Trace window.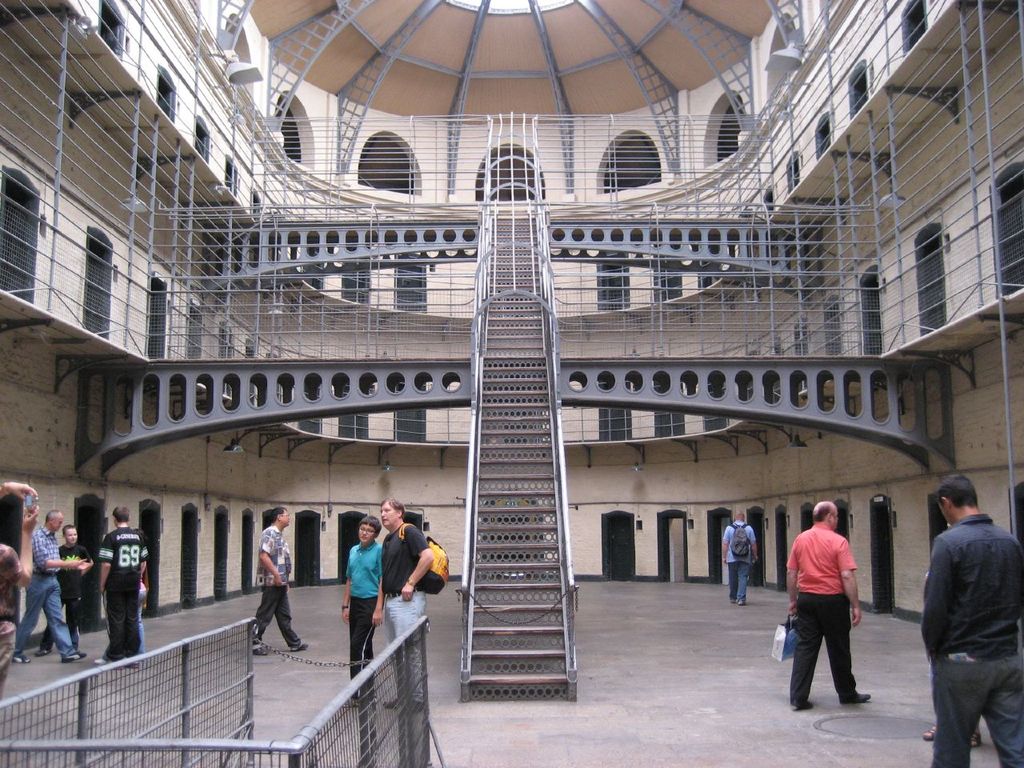
Traced to x1=595 y1=406 x2=631 y2=438.
